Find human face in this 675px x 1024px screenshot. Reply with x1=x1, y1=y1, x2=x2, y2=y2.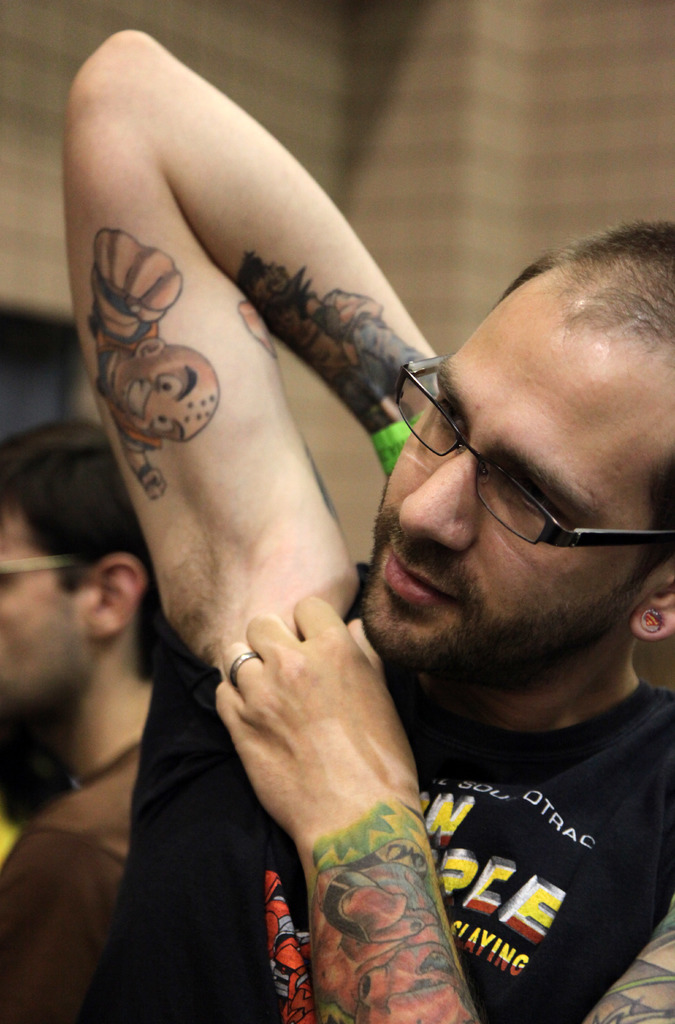
x1=0, y1=511, x2=106, y2=718.
